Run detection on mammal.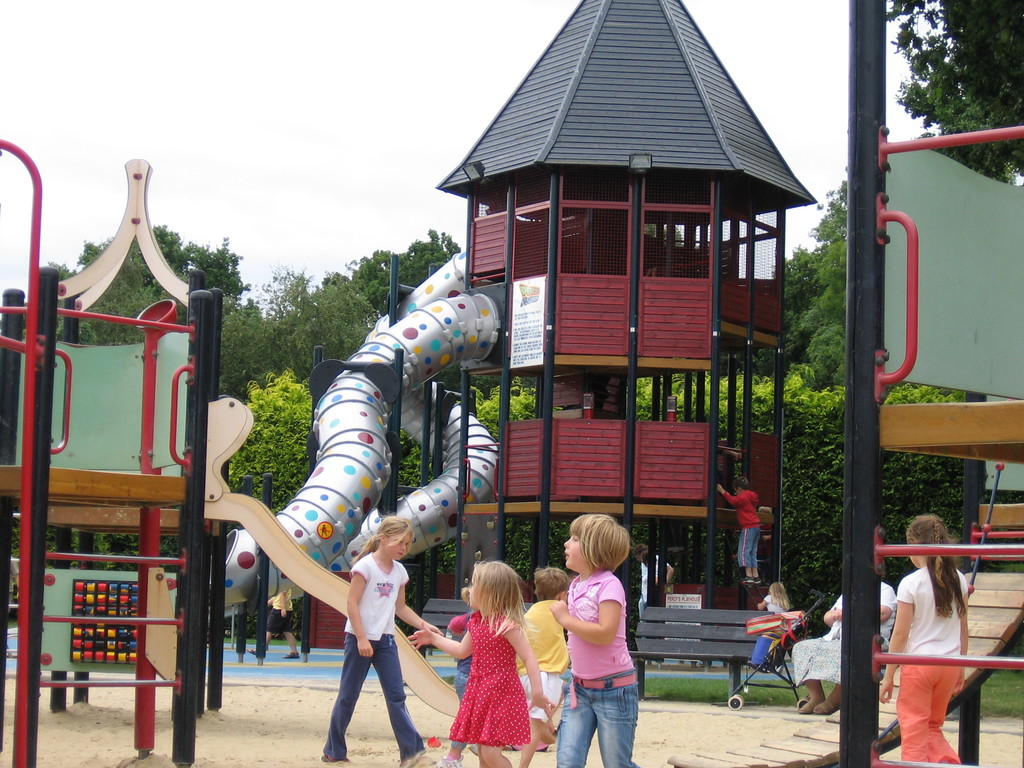
Result: x1=718 y1=478 x2=759 y2=585.
